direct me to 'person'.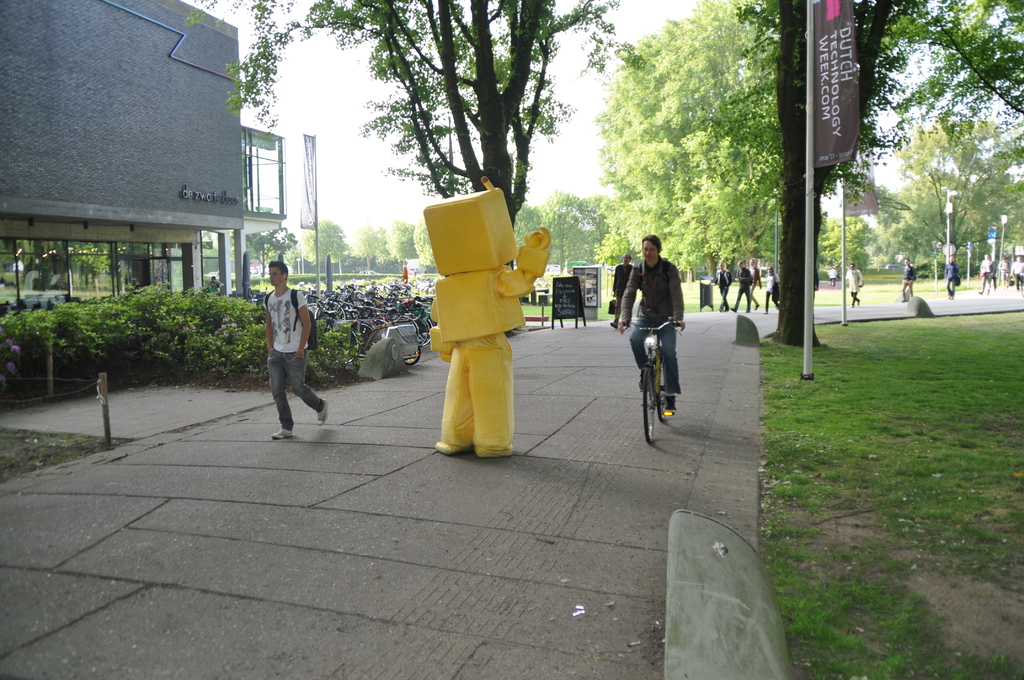
Direction: [209,275,225,289].
